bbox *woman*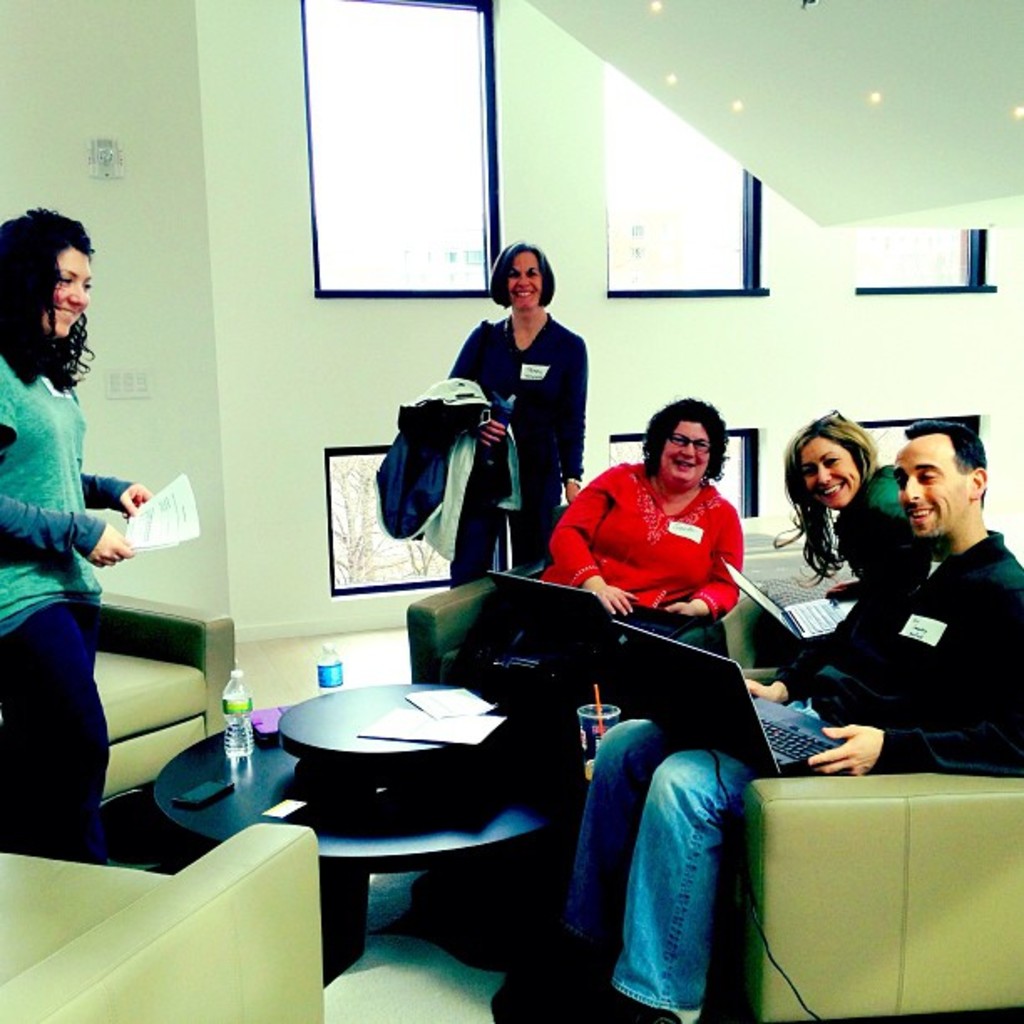
crop(412, 258, 602, 601)
